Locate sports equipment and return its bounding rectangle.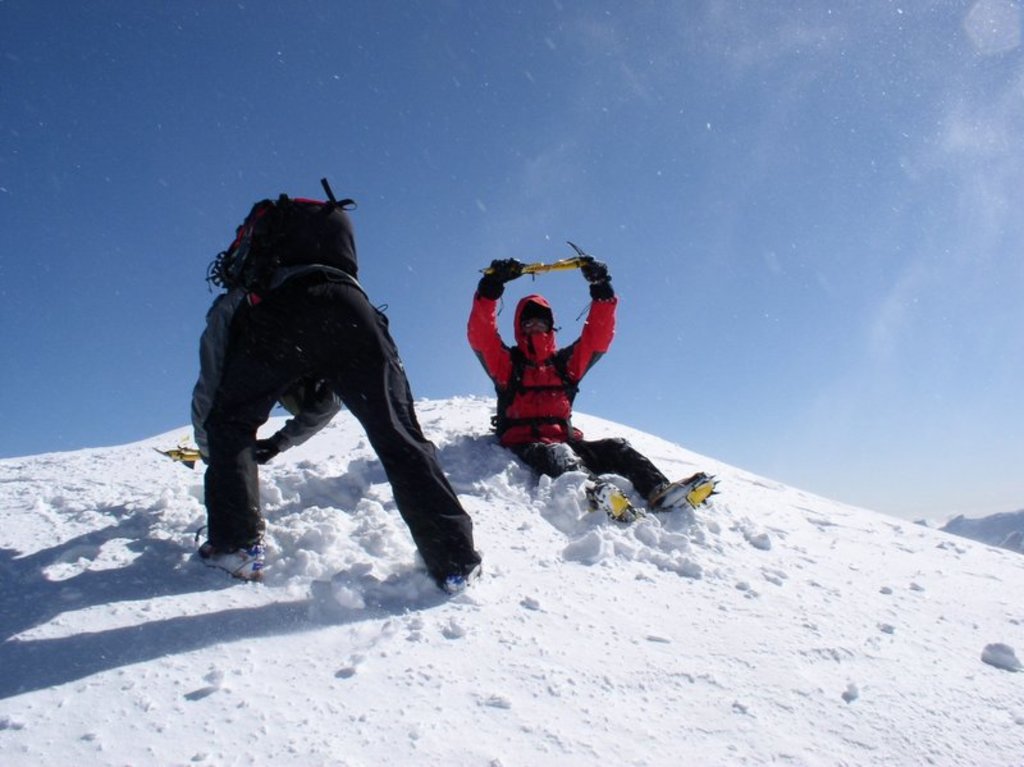
588, 476, 635, 524.
